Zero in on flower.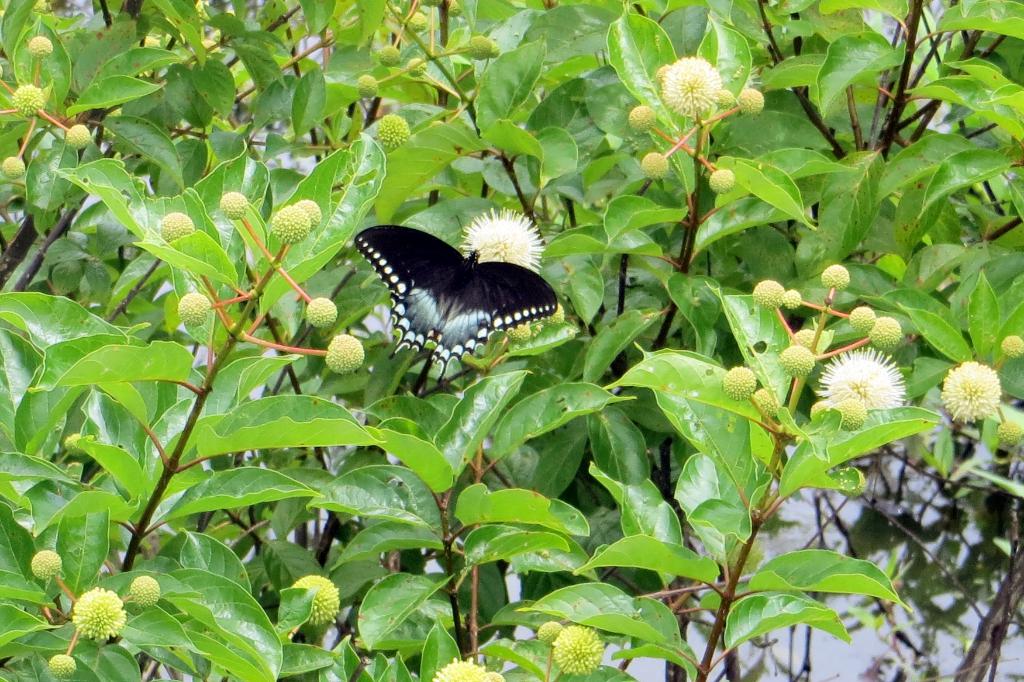
Zeroed in: BBox(641, 52, 740, 122).
